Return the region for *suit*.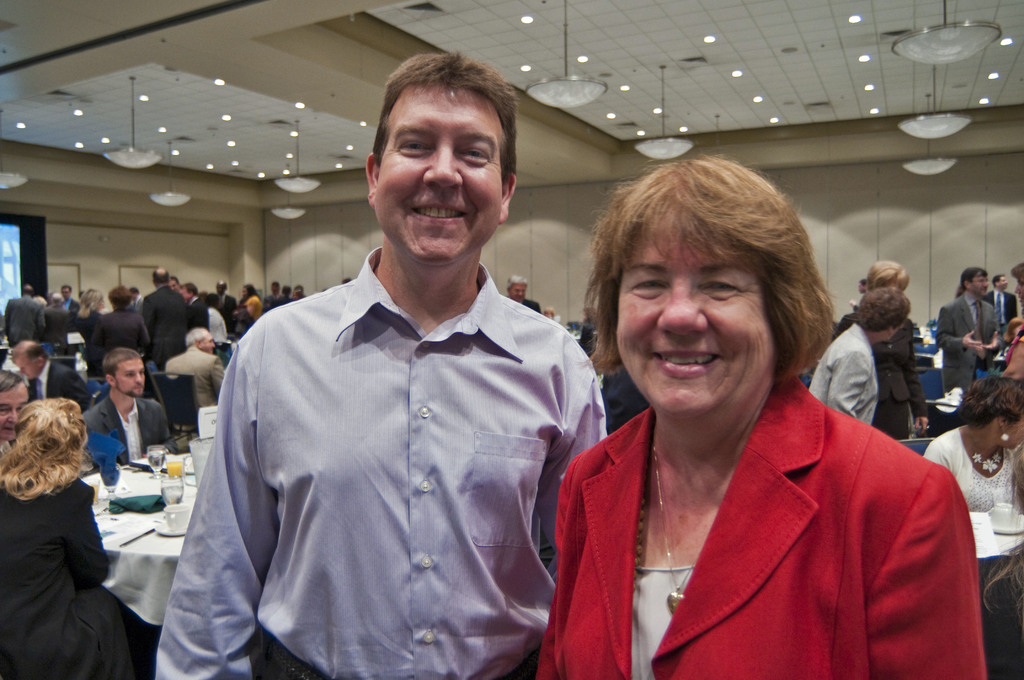
x1=936, y1=292, x2=1007, y2=391.
